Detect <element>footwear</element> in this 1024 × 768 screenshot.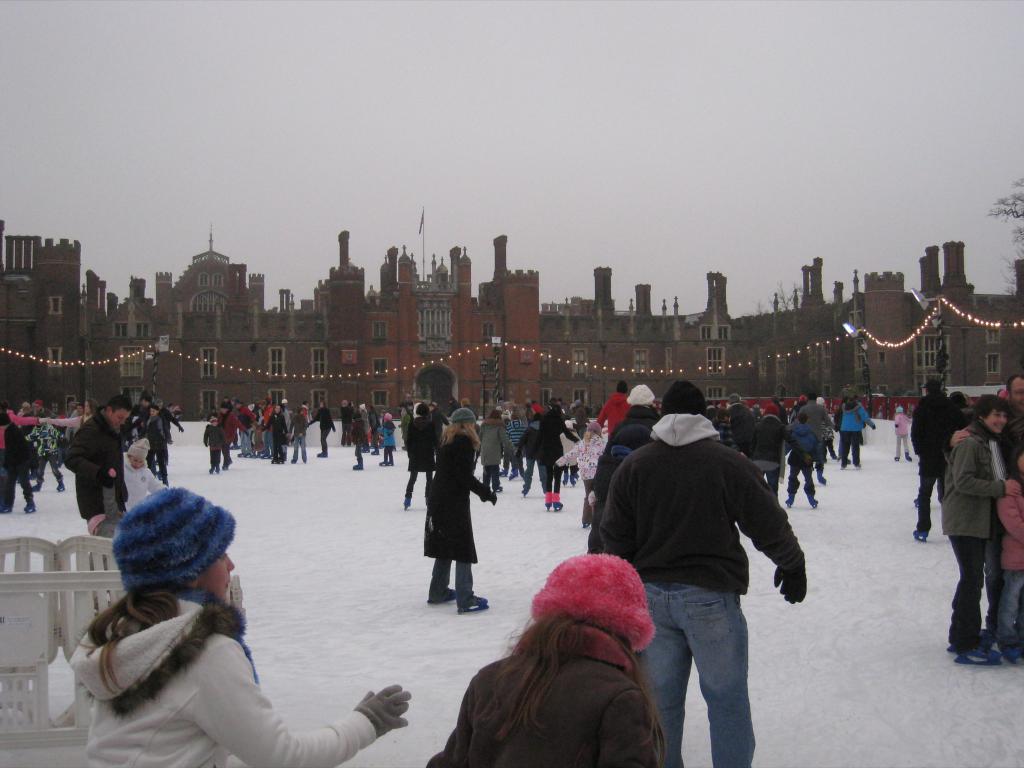
Detection: locate(509, 472, 520, 480).
